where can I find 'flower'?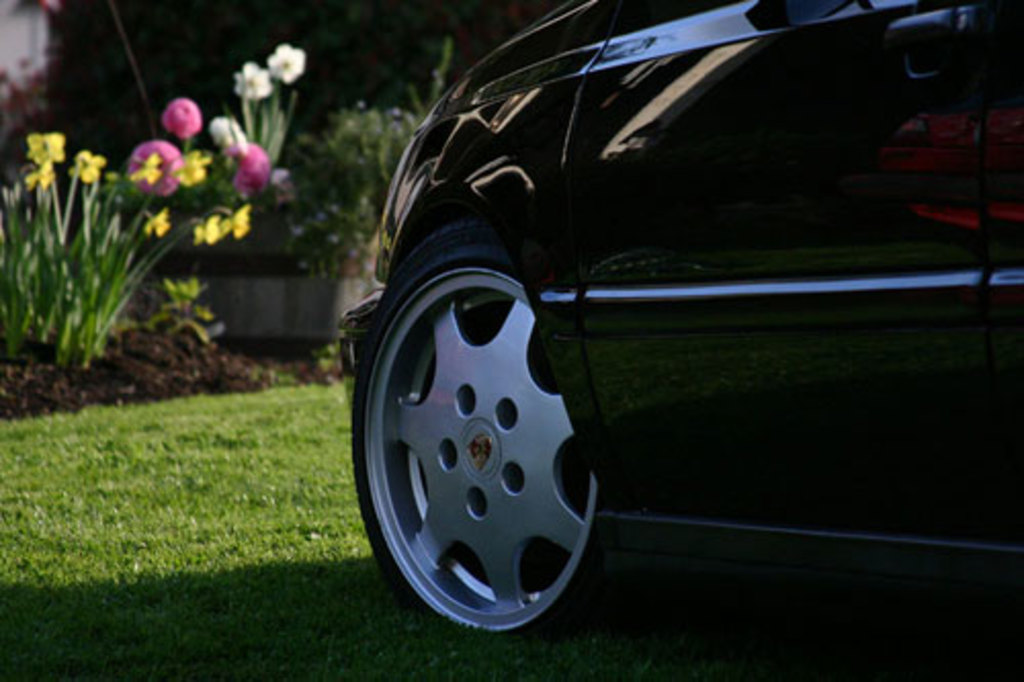
You can find it at (left=127, top=141, right=184, bottom=197).
